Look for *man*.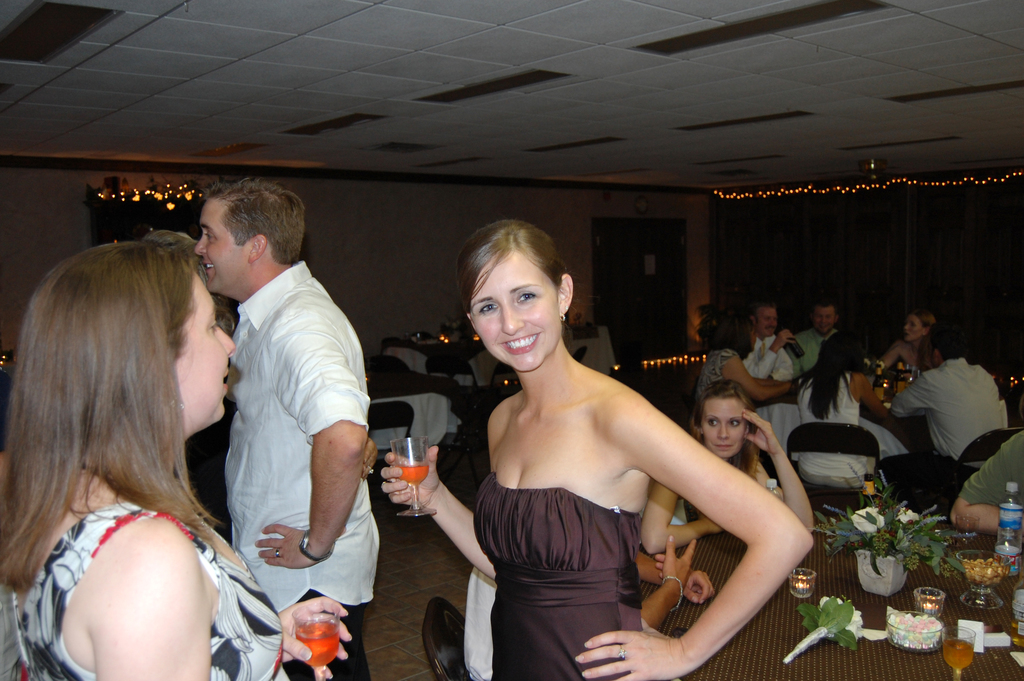
Found: crop(888, 325, 1009, 509).
